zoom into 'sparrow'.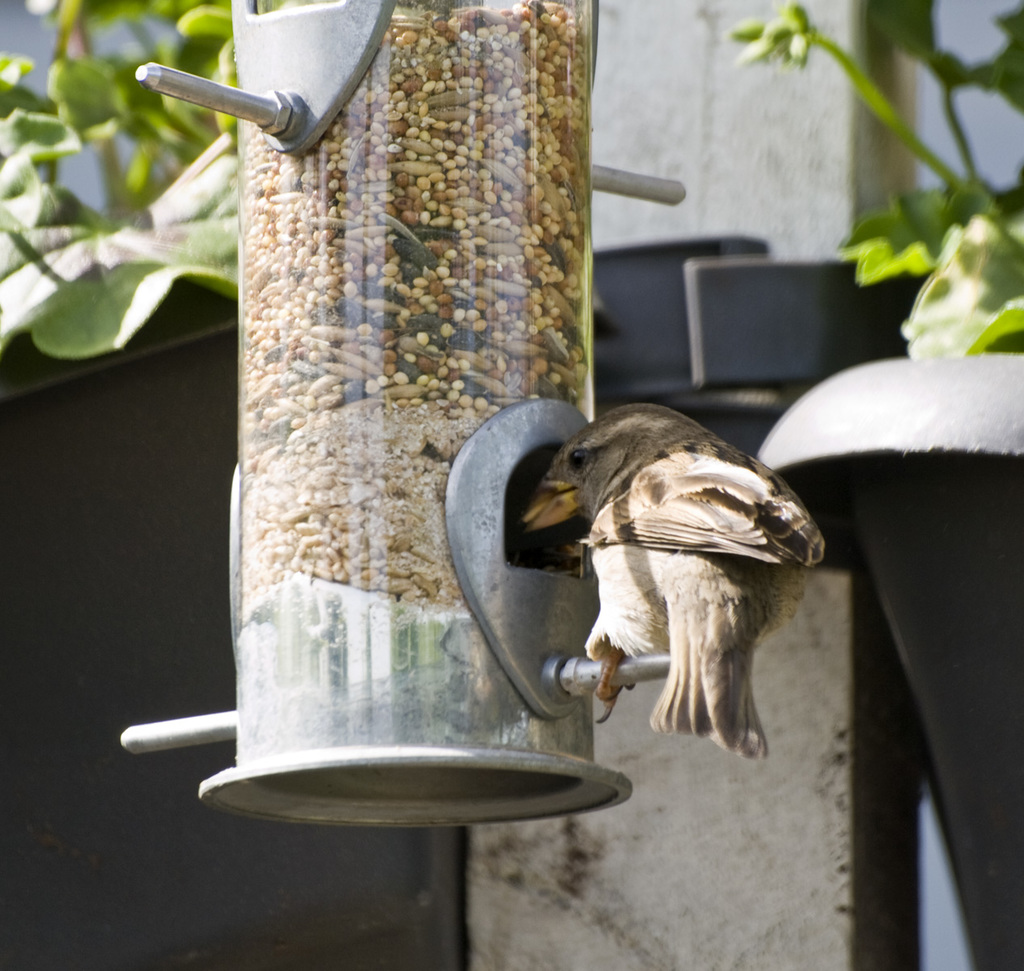
Zoom target: box=[514, 396, 835, 765].
